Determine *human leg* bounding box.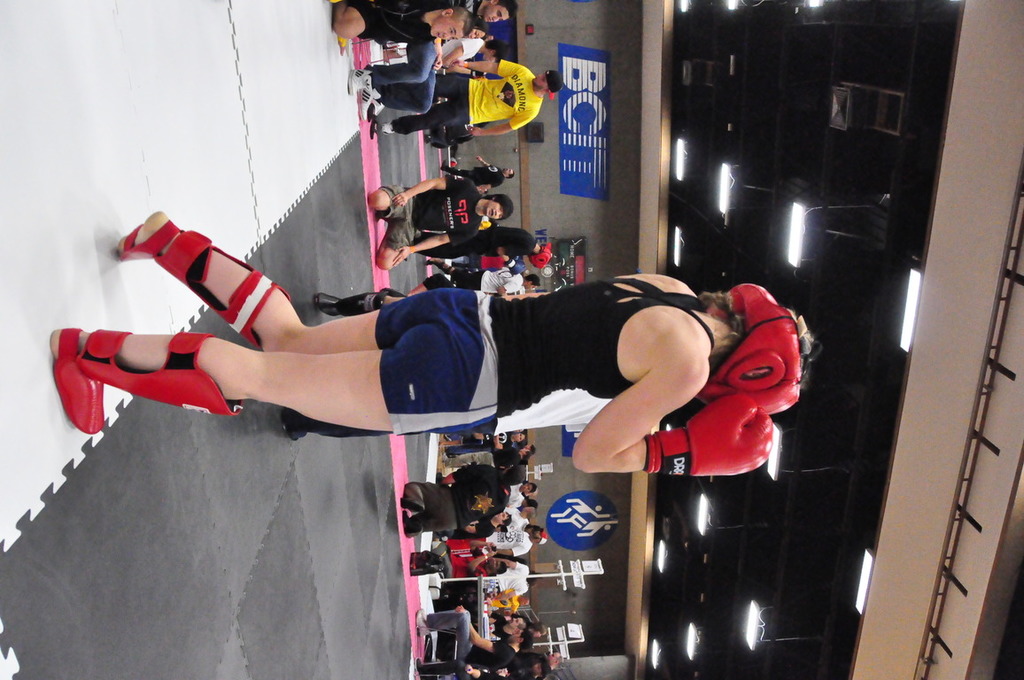
Determined: bbox(361, 72, 438, 107).
